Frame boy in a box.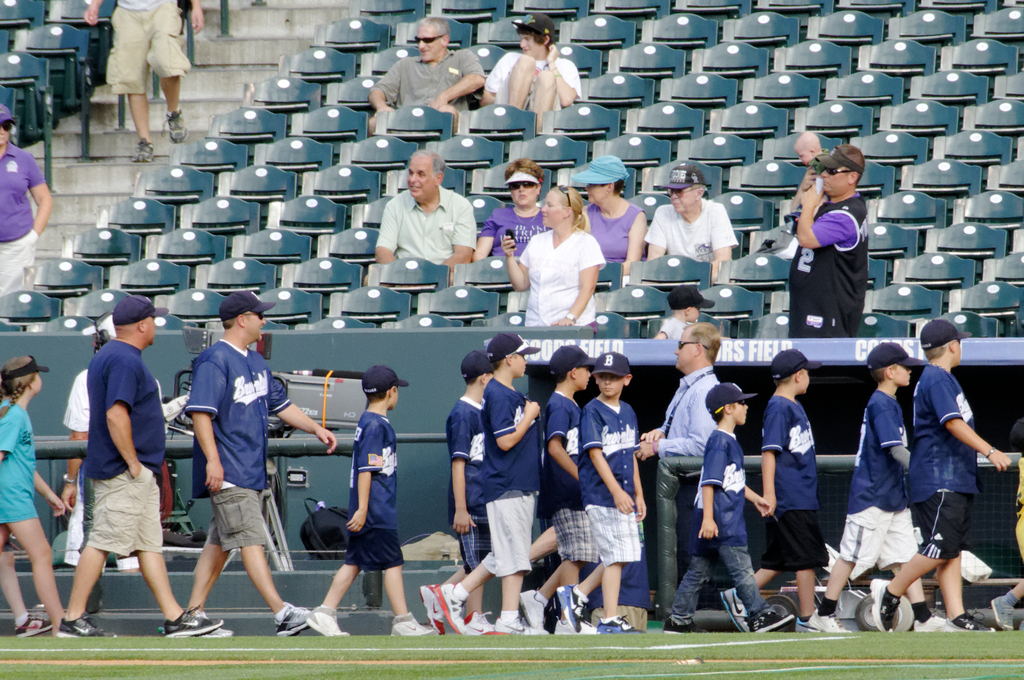
662 383 793 634.
